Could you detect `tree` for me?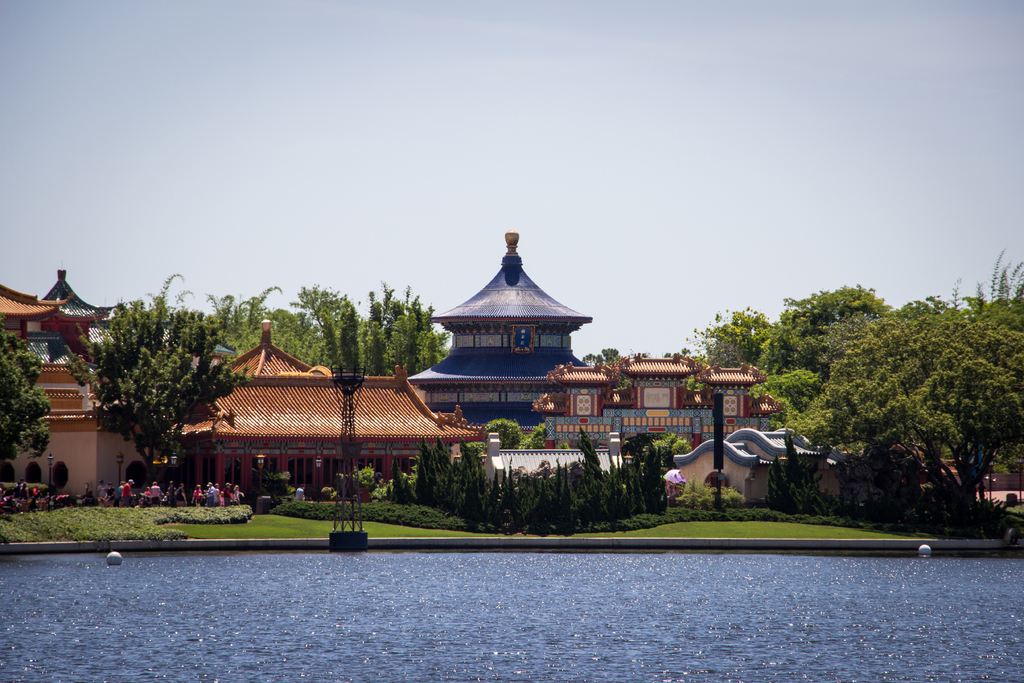
Detection result: l=599, t=342, r=620, b=362.
